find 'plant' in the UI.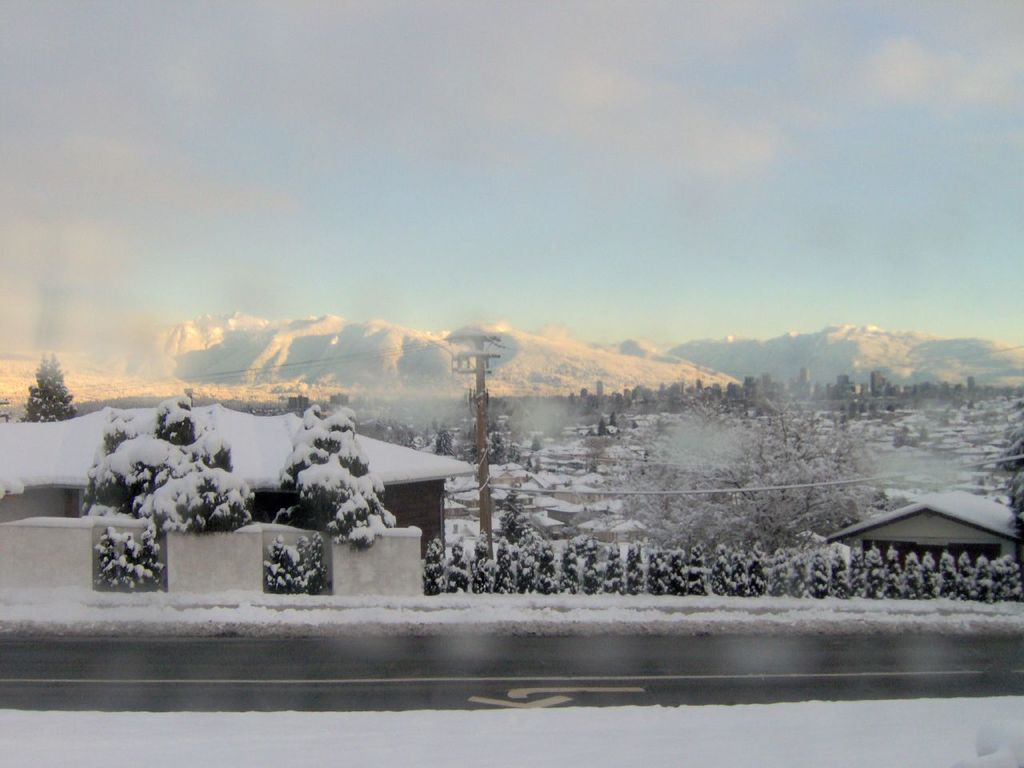
UI element at (270,539,327,598).
